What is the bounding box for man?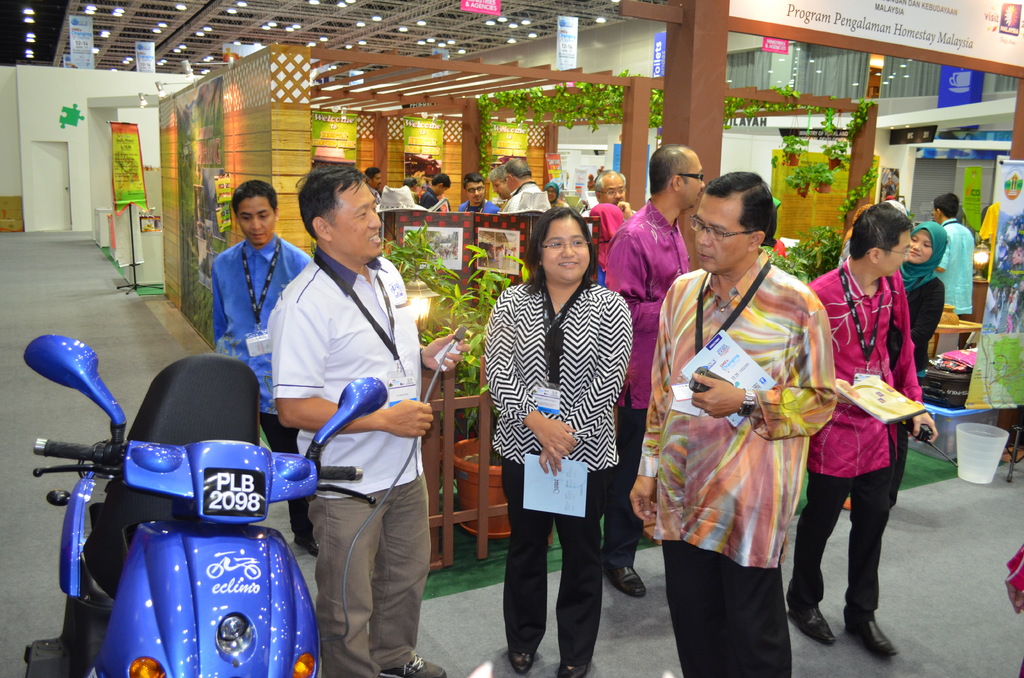
x1=214, y1=179, x2=316, y2=558.
